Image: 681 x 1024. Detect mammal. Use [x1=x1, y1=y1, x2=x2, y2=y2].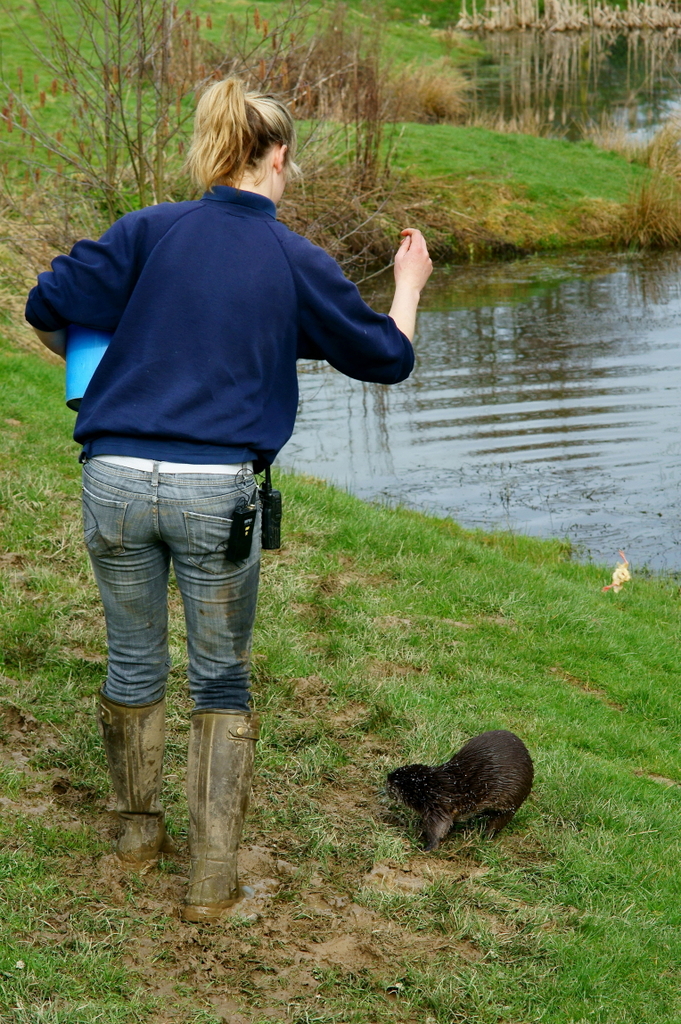
[x1=12, y1=62, x2=439, y2=930].
